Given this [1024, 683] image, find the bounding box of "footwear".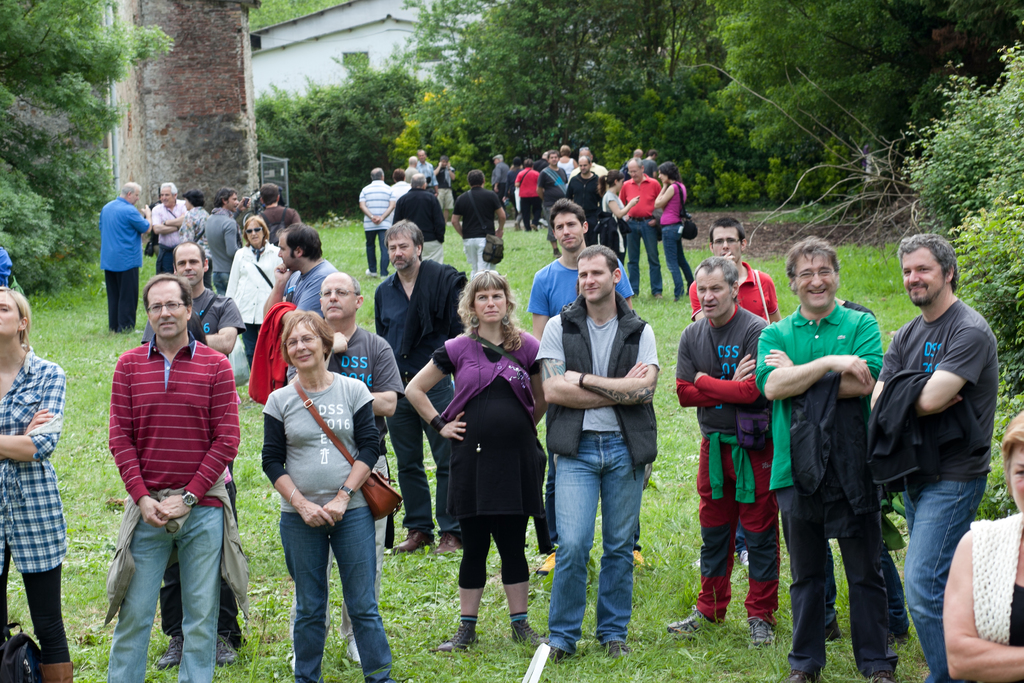
{"x1": 534, "y1": 551, "x2": 556, "y2": 573}.
